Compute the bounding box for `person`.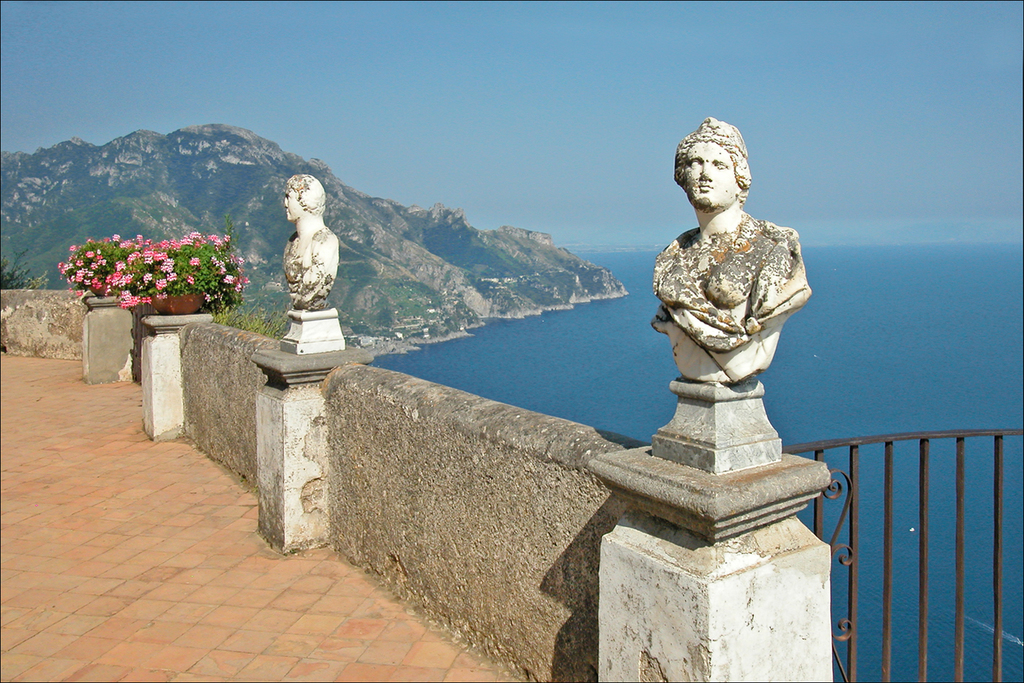
box(627, 114, 824, 494).
